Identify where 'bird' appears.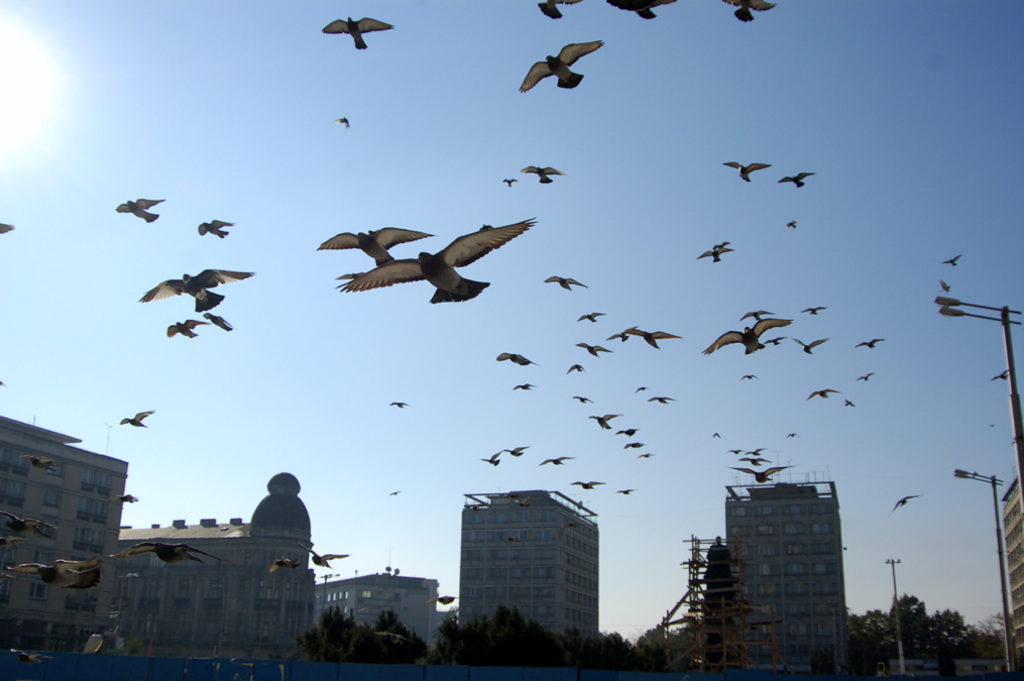
Appears at region(849, 332, 884, 352).
